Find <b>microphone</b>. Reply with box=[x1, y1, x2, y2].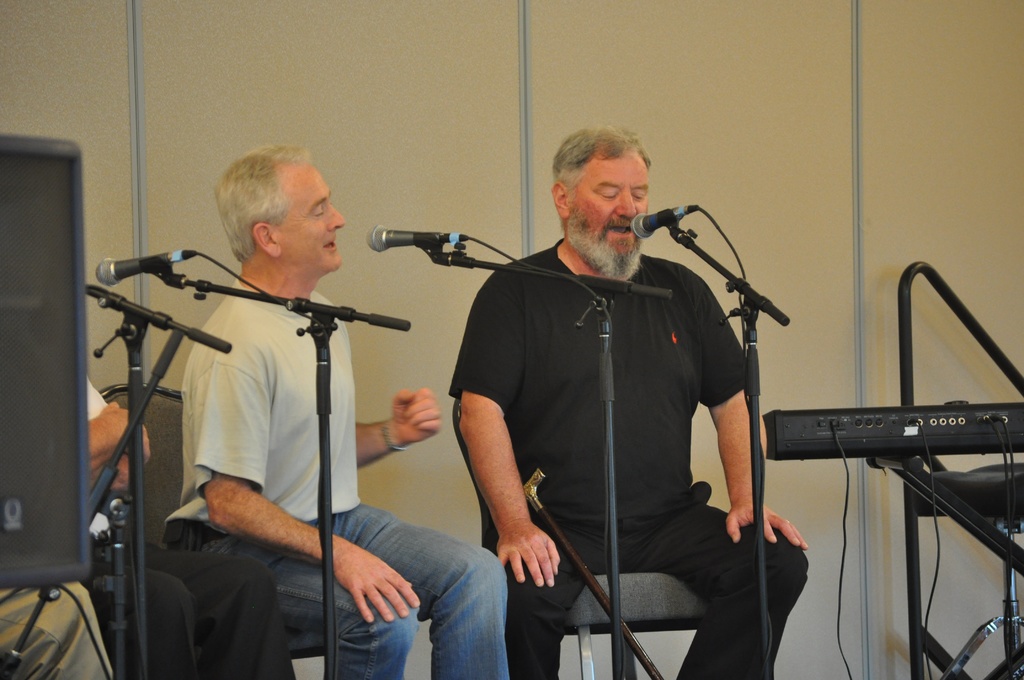
box=[634, 202, 696, 239].
